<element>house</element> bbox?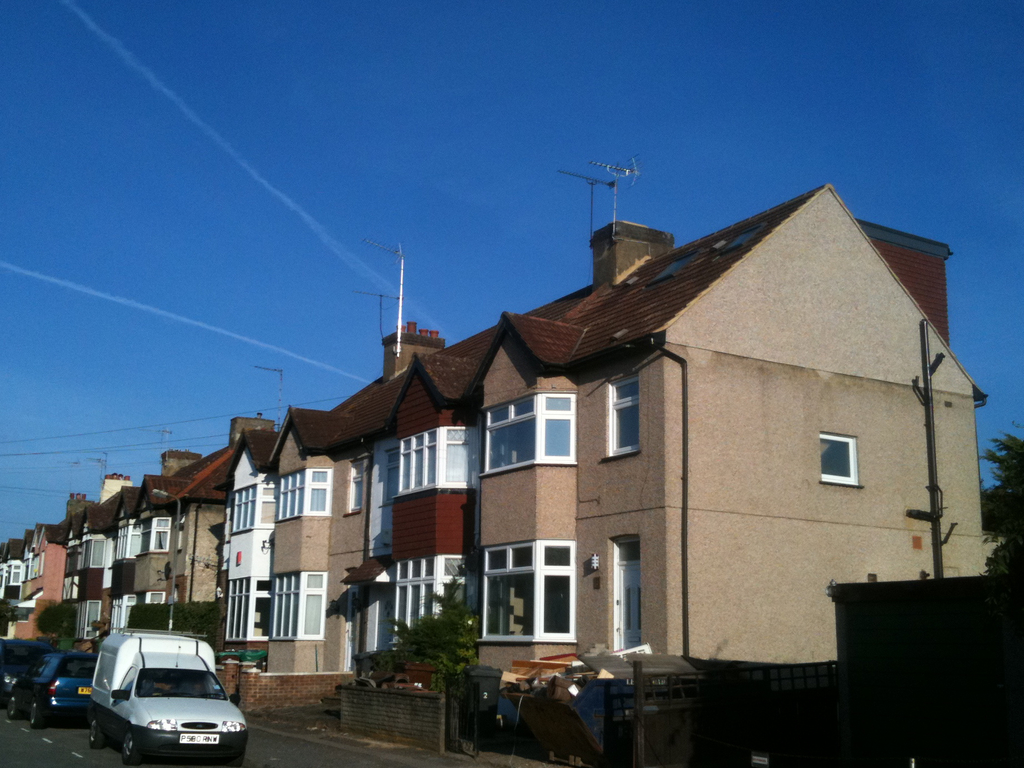
region(0, 449, 277, 695)
